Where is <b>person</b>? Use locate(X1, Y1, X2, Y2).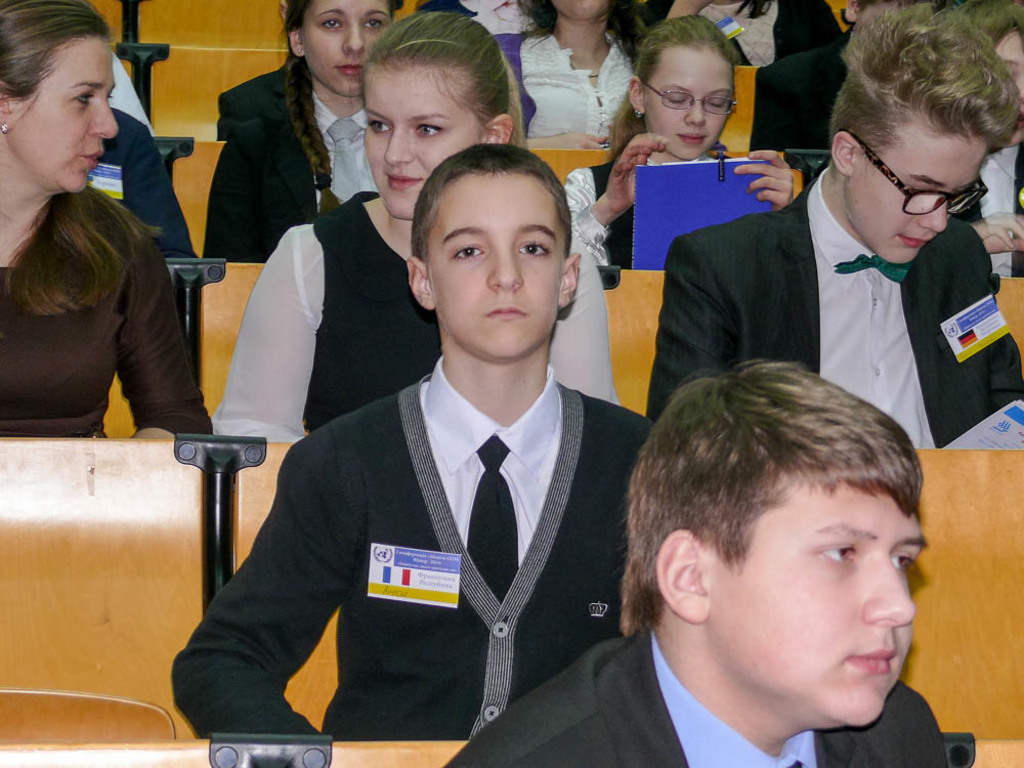
locate(485, 0, 673, 158).
